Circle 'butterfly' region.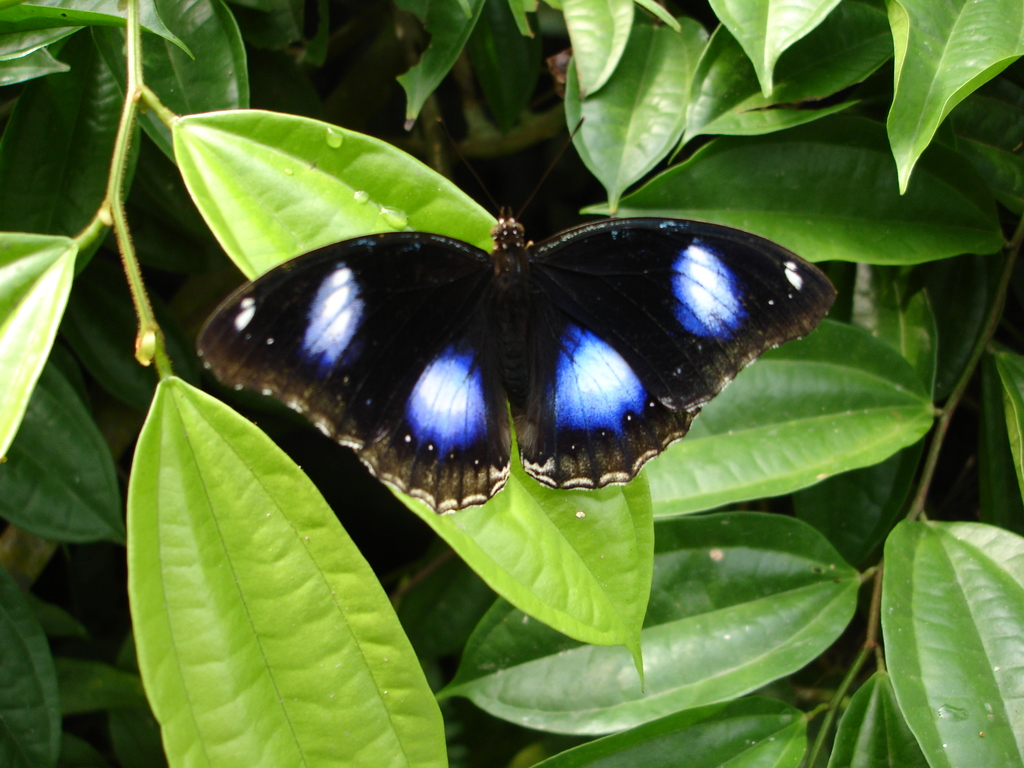
Region: 209 118 798 518.
